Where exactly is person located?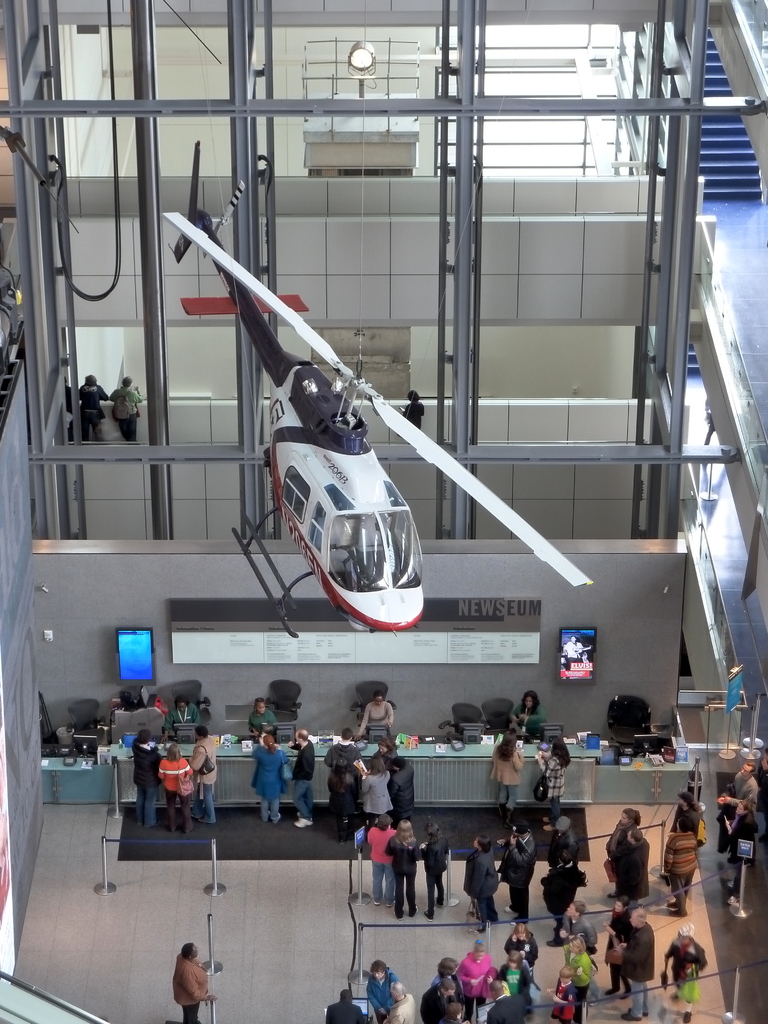
Its bounding box is (left=464, top=836, right=492, bottom=929).
